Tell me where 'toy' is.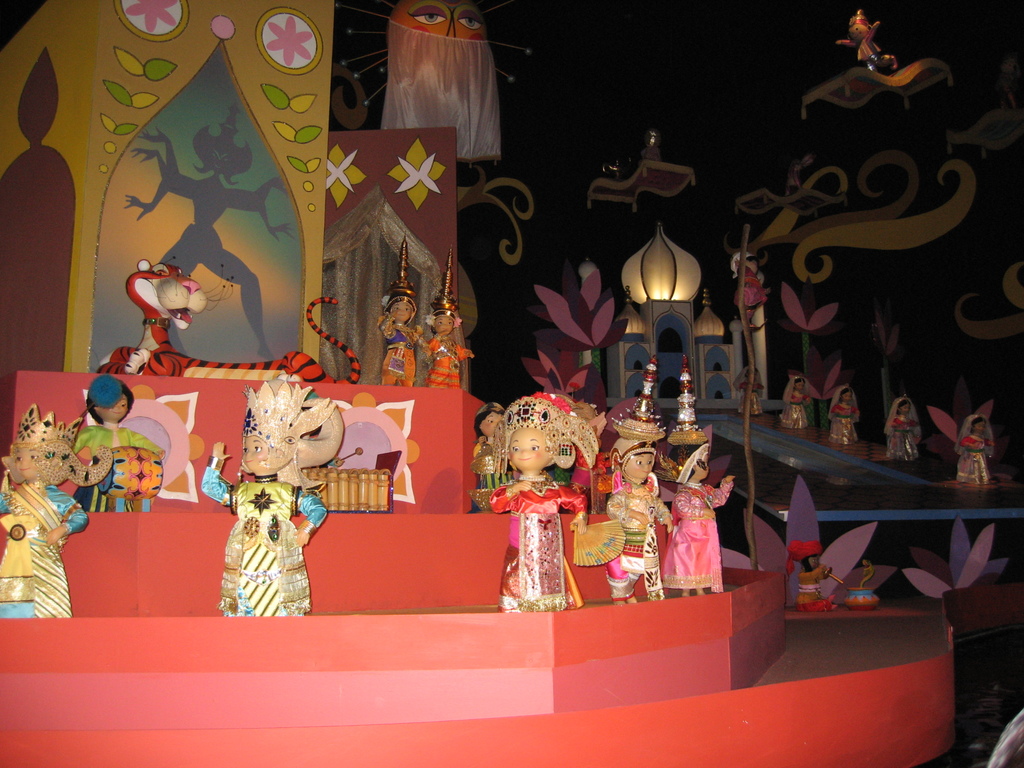
'toy' is at l=0, t=403, r=88, b=619.
